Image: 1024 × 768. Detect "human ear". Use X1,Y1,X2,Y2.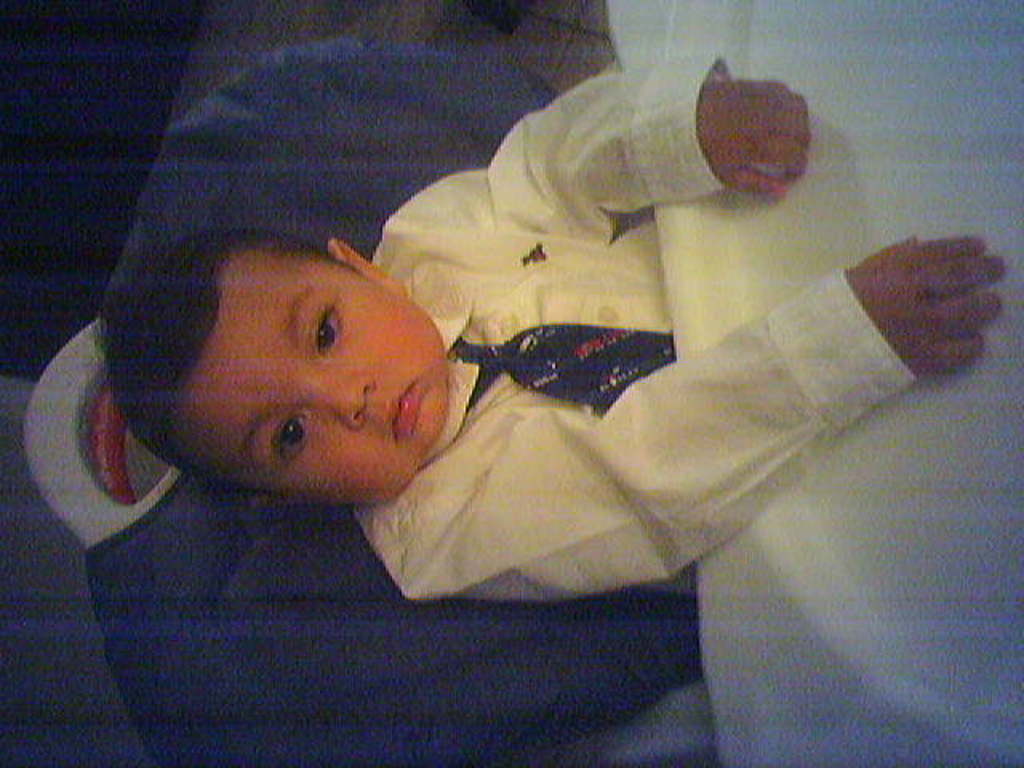
328,240,408,293.
